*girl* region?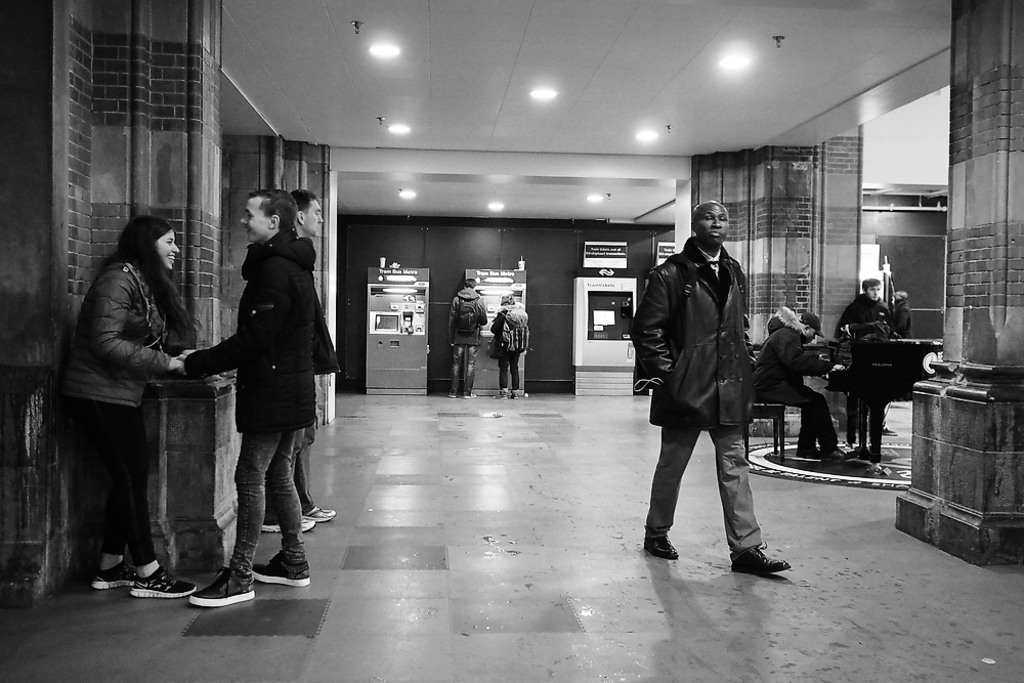
(50,215,199,607)
